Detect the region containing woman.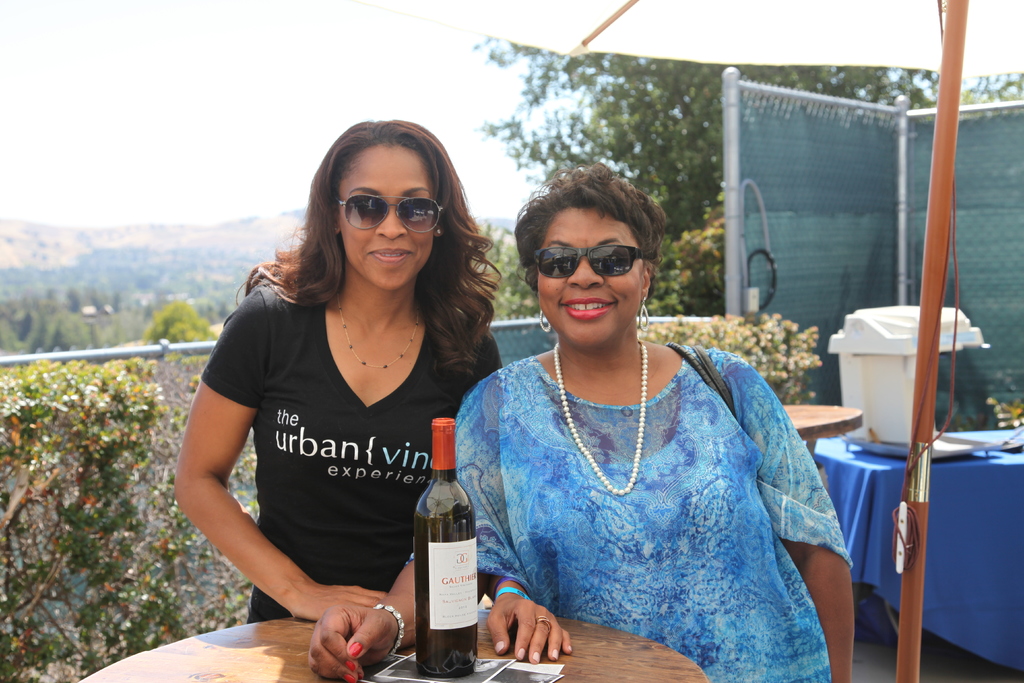
313:163:854:682.
